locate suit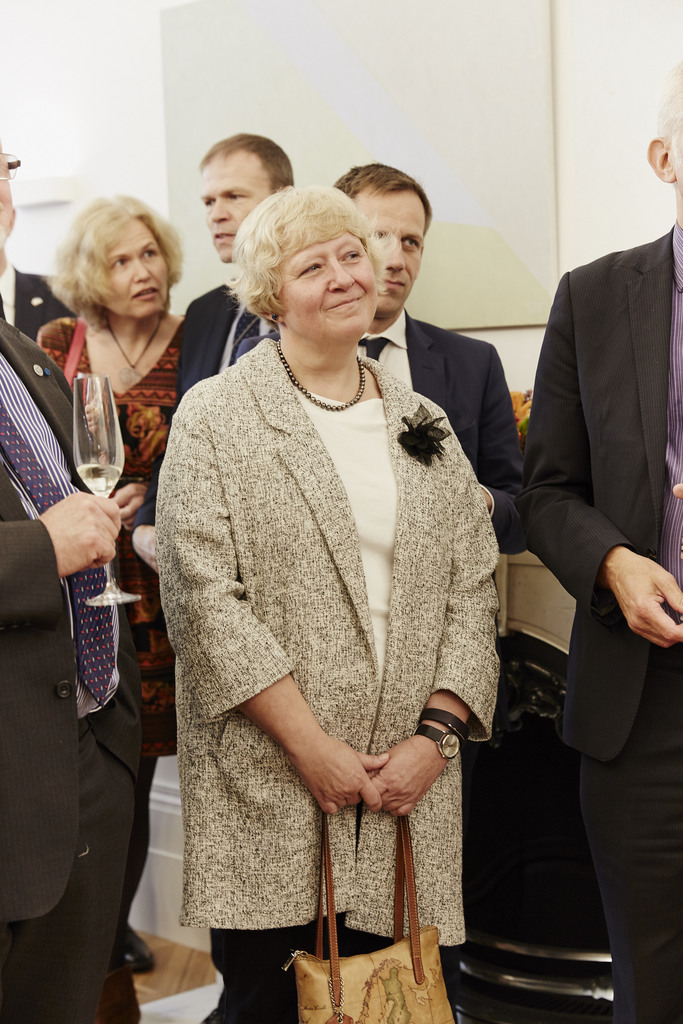
<region>354, 302, 534, 559</region>
